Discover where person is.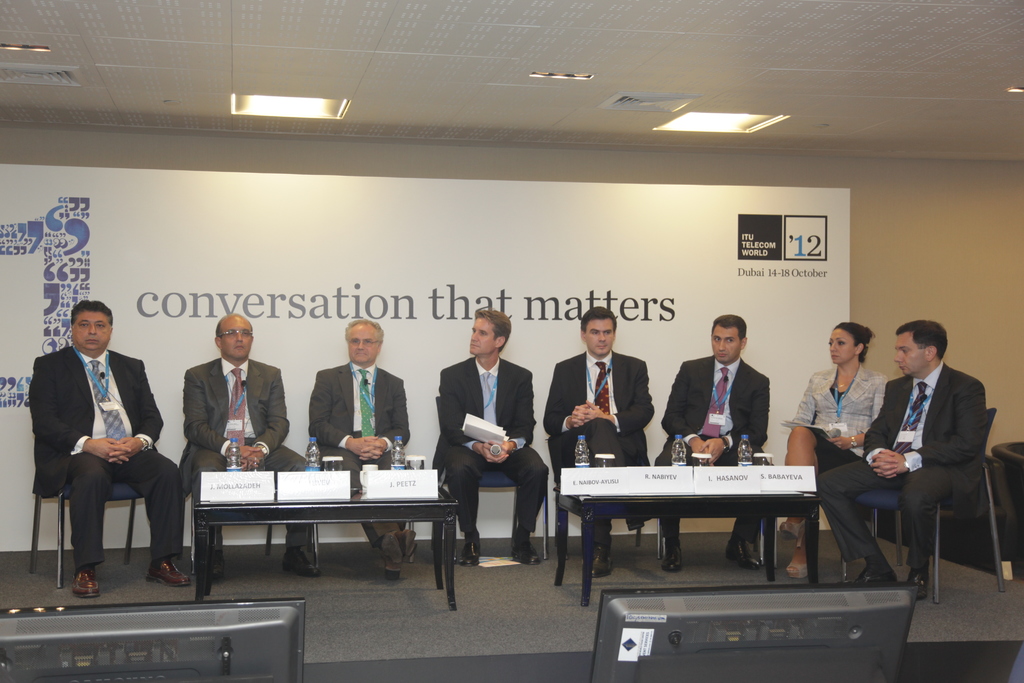
Discovered at l=658, t=315, r=773, b=575.
